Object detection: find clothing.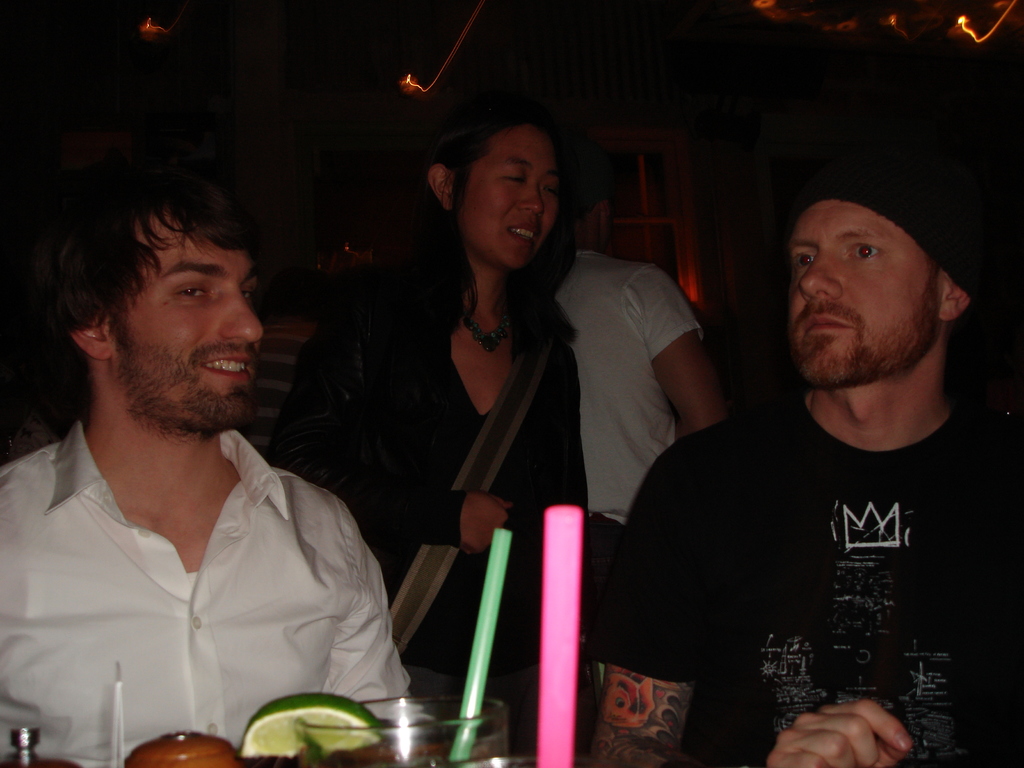
<region>12, 372, 401, 746</region>.
